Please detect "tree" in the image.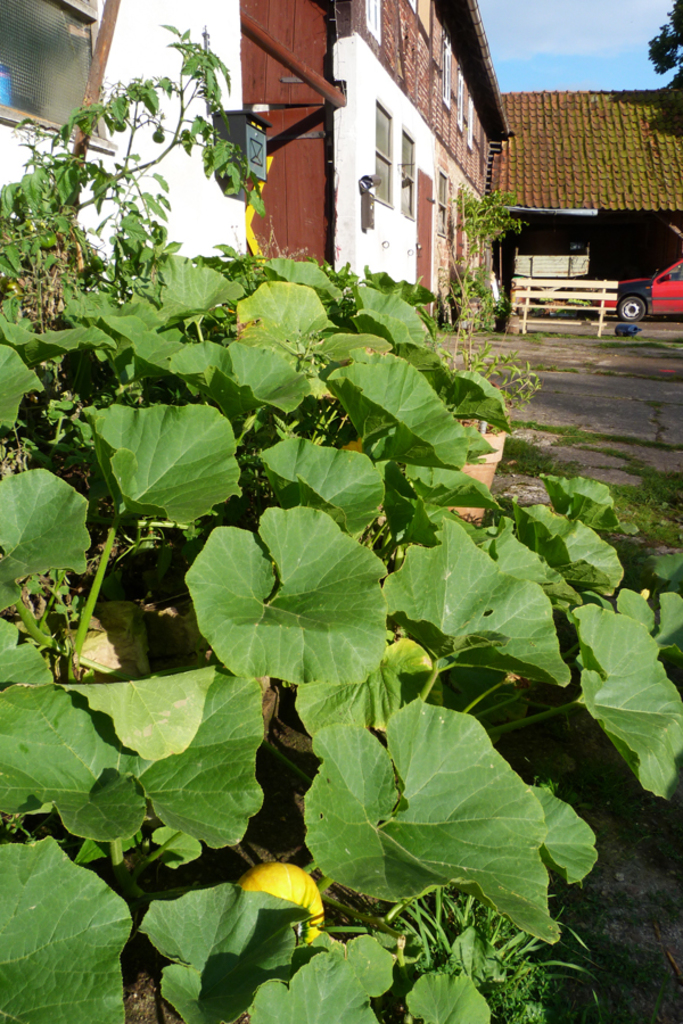
(left=644, top=0, right=682, bottom=91).
